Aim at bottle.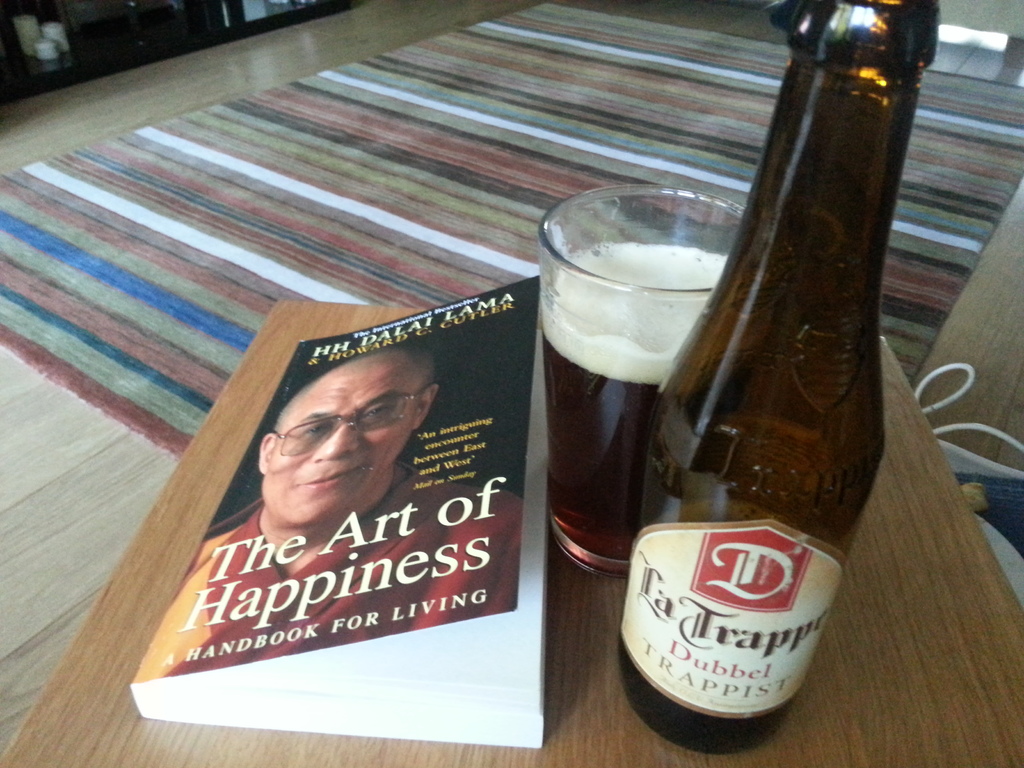
Aimed at 604 0 950 760.
